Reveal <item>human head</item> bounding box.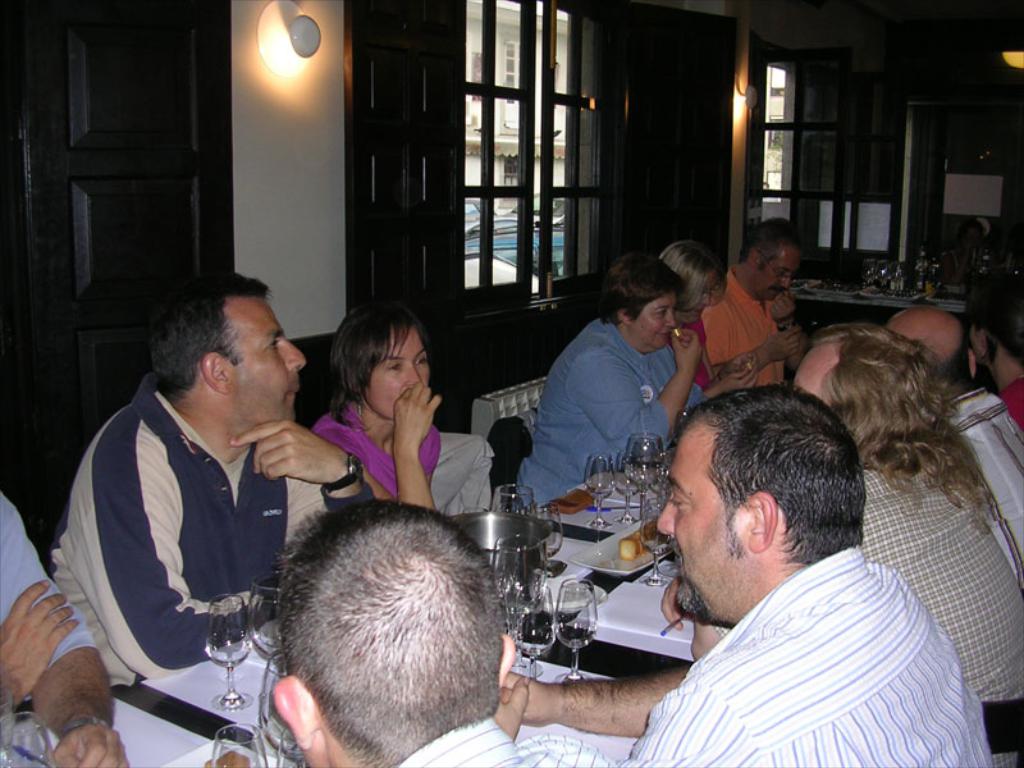
Revealed: box(154, 274, 308, 433).
